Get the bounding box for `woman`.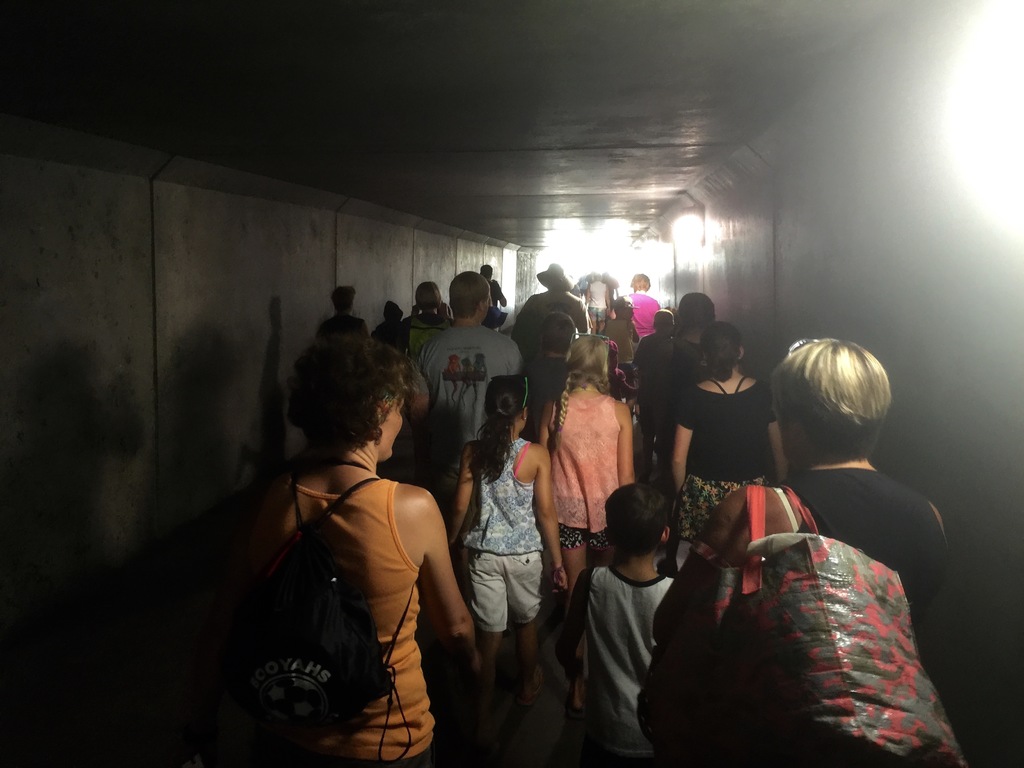
crop(623, 273, 663, 341).
